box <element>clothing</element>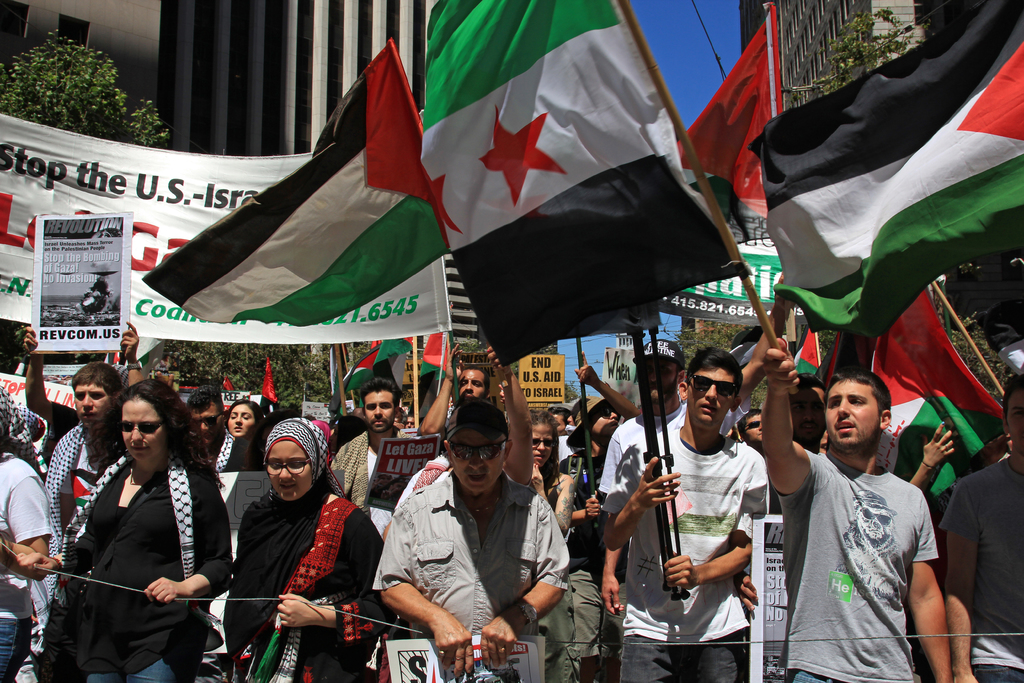
bbox=[595, 404, 692, 498]
